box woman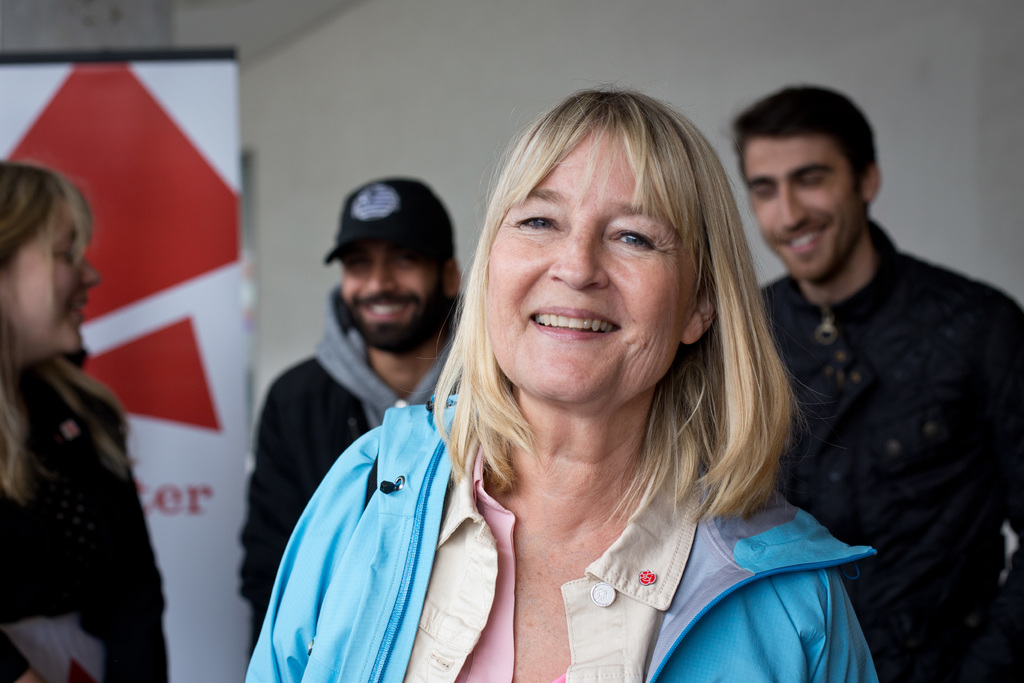
detection(238, 88, 884, 682)
